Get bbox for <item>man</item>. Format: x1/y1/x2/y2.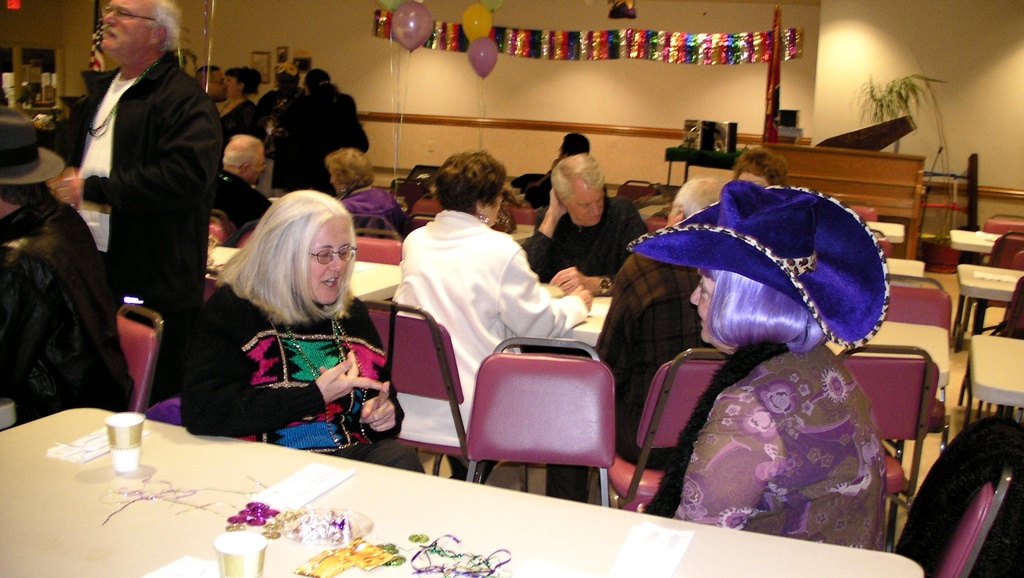
526/131/634/290.
